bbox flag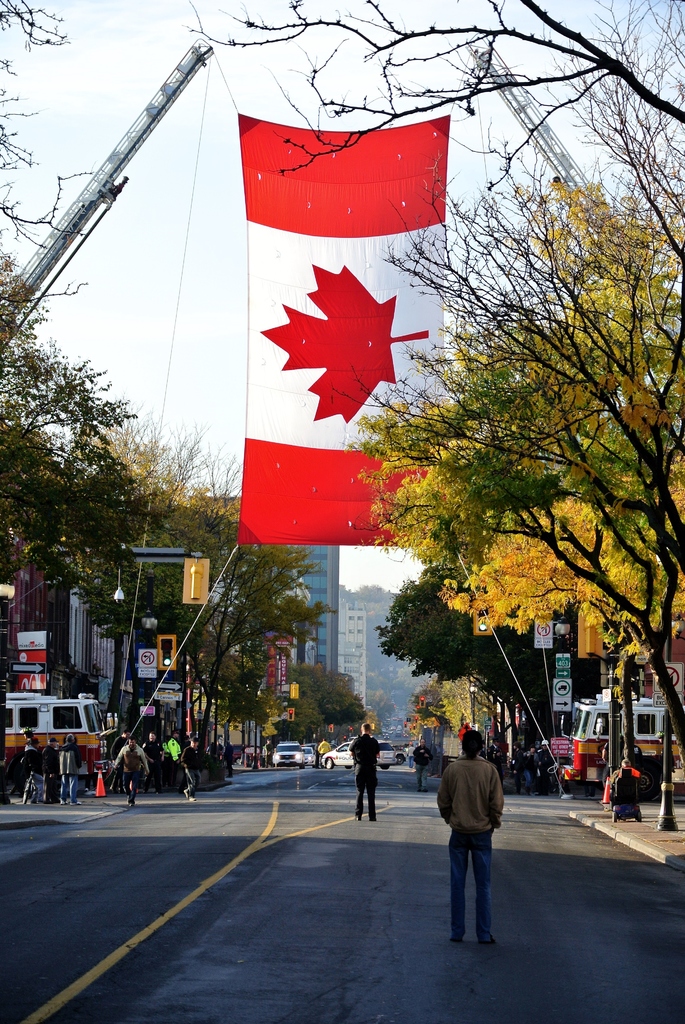
BBox(219, 203, 446, 531)
